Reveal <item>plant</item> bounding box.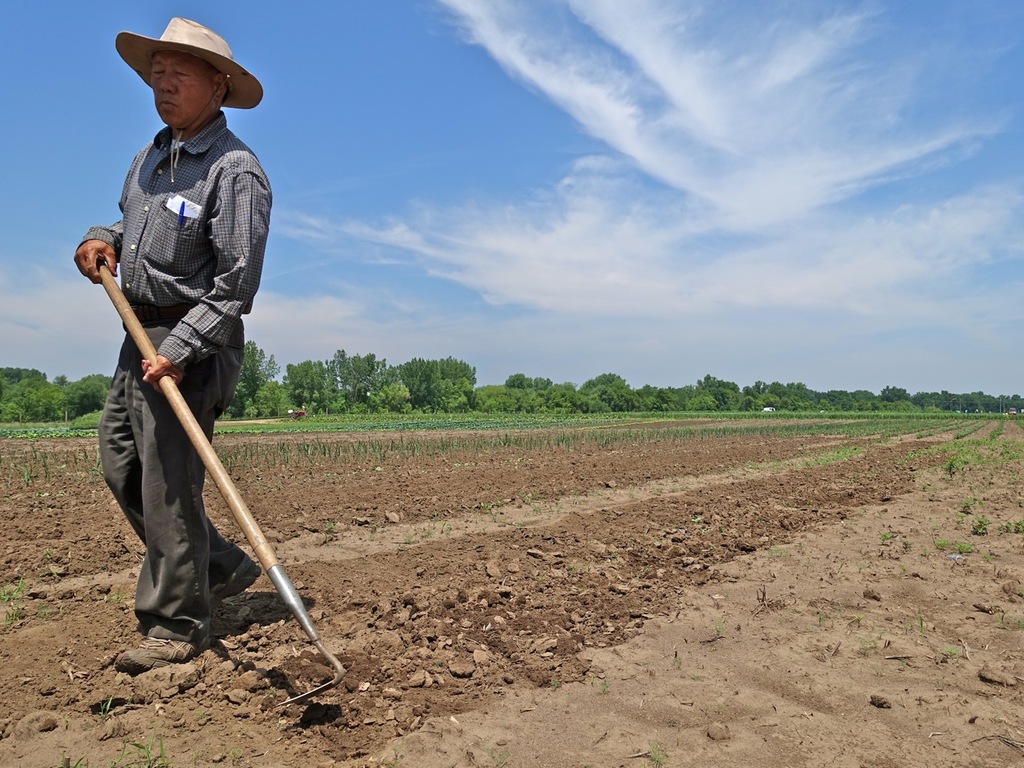
Revealed: {"left": 996, "top": 606, "right": 1013, "bottom": 631}.
